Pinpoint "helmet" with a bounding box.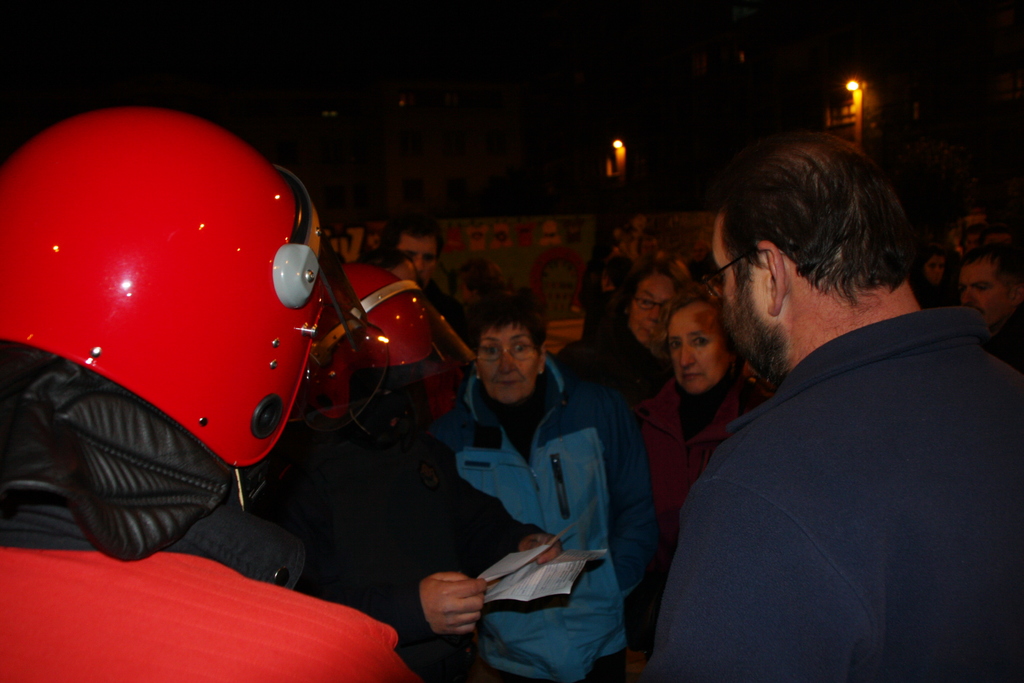
left=4, top=113, right=367, bottom=487.
